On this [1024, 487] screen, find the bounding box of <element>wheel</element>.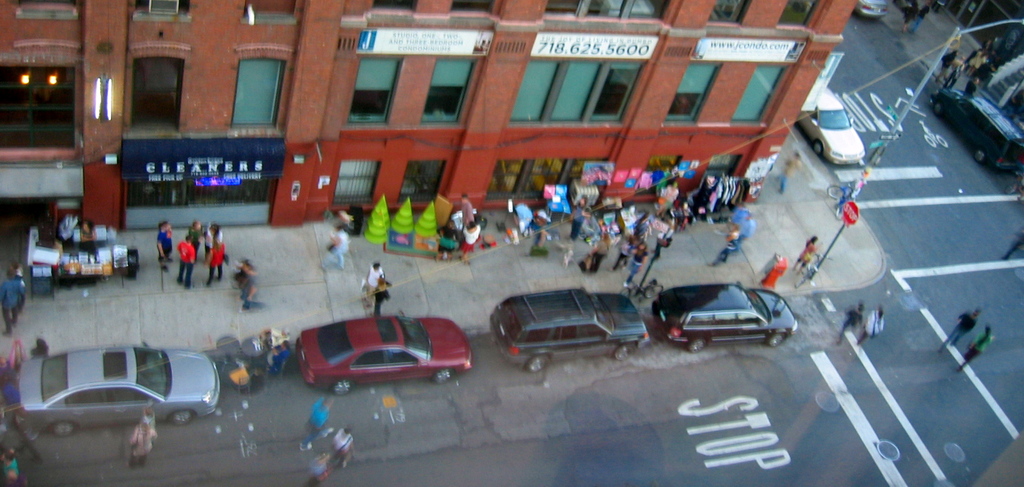
Bounding box: 973,147,988,168.
